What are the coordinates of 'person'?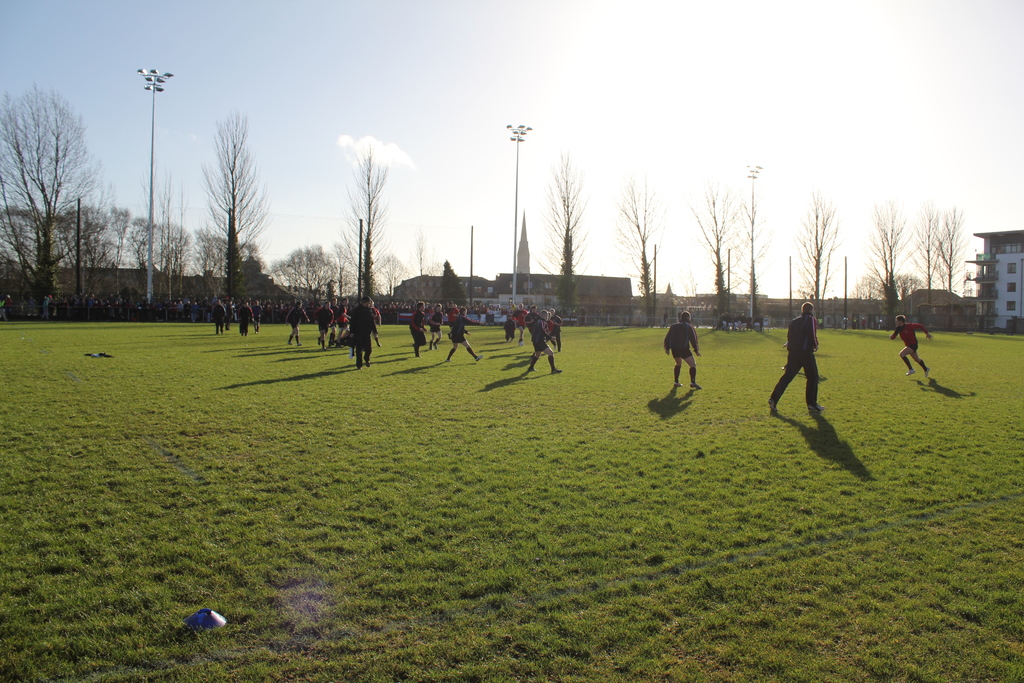
pyautogui.locateOnScreen(428, 300, 442, 350).
